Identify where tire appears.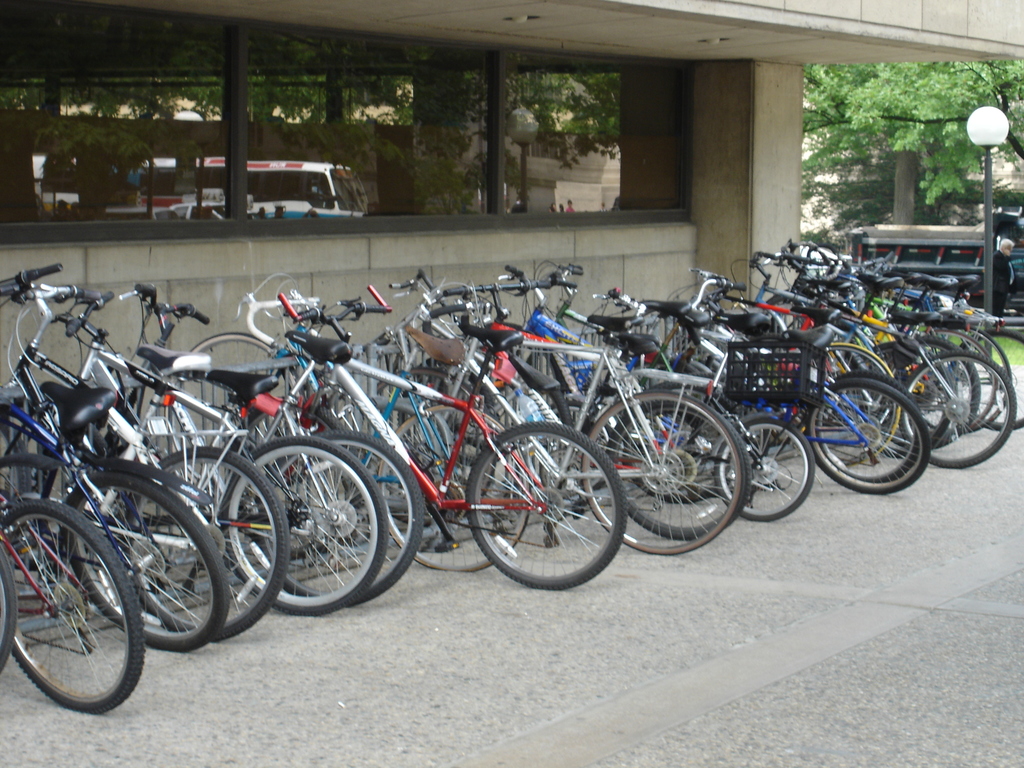
Appears at [left=951, top=328, right=1023, bottom=430].
